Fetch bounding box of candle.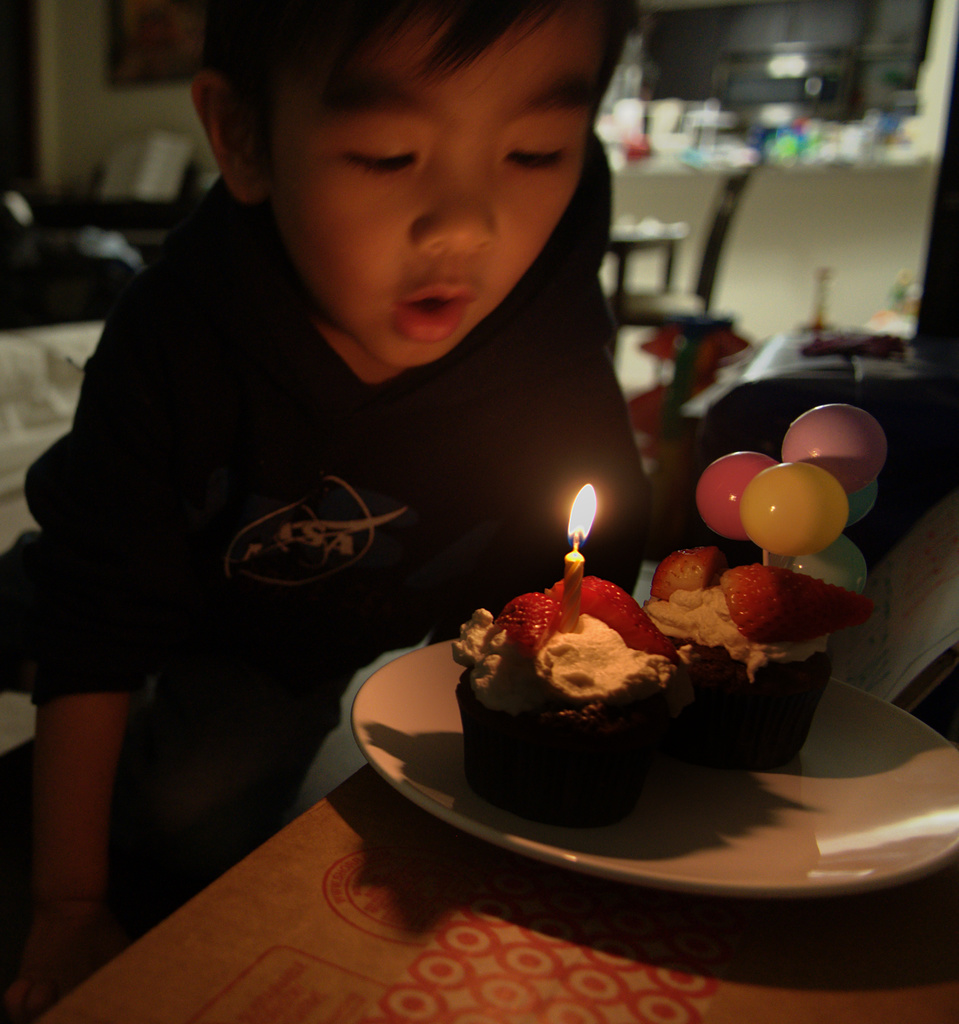
Bbox: bbox(565, 483, 596, 636).
